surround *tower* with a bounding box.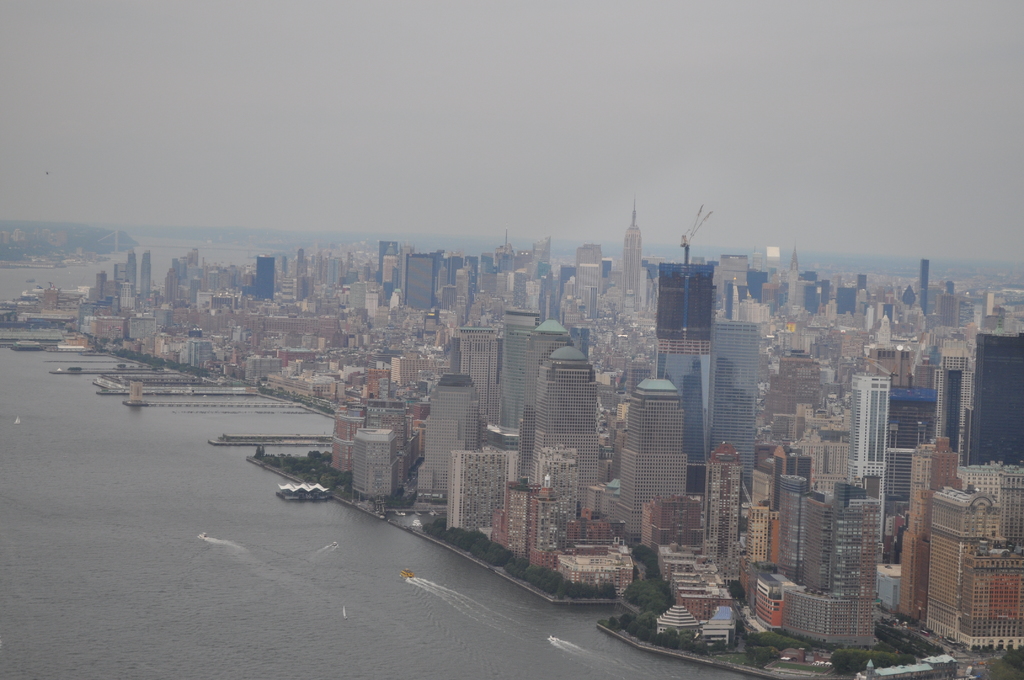
x1=844, y1=362, x2=884, y2=537.
